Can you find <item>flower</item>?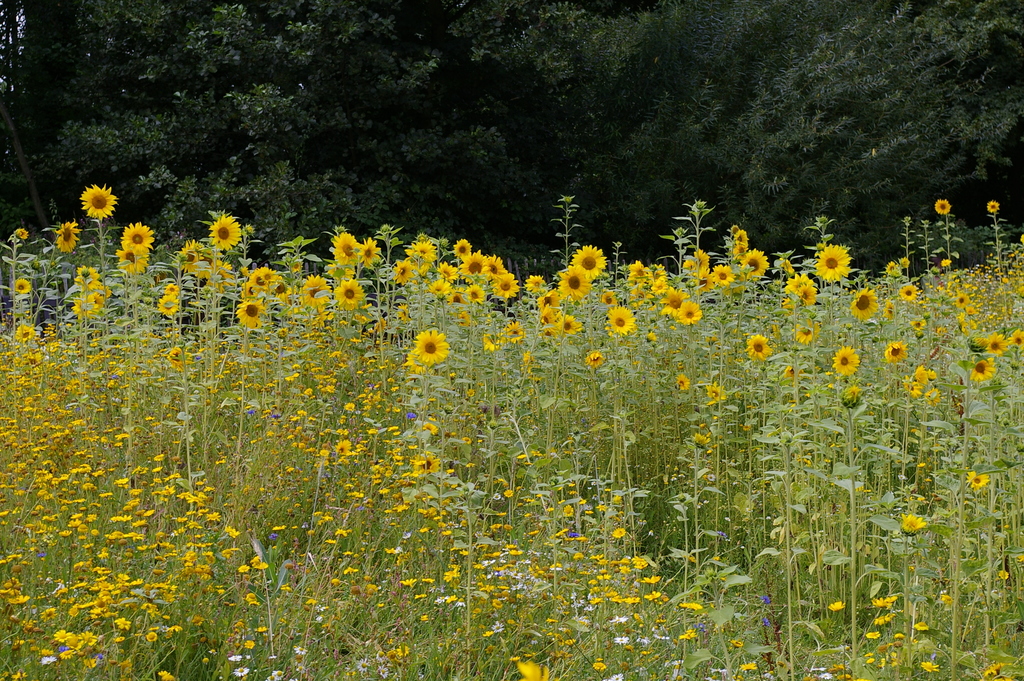
Yes, bounding box: (left=410, top=328, right=456, bottom=370).
